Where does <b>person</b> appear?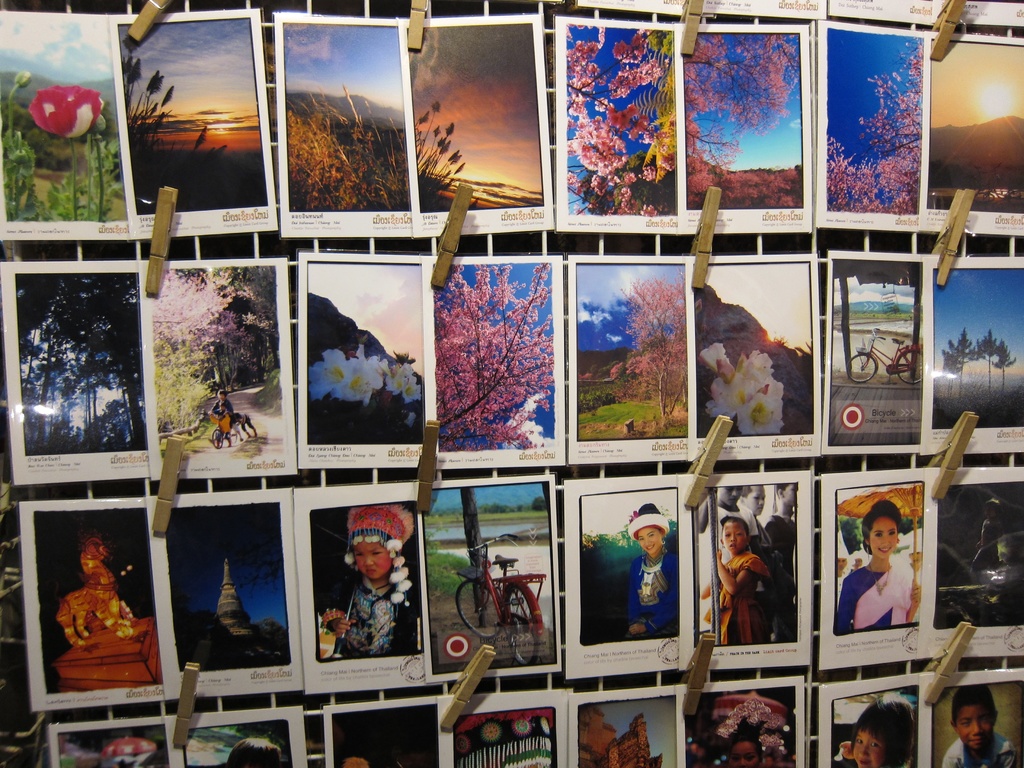
Appears at <bbox>694, 474, 744, 566</bbox>.
